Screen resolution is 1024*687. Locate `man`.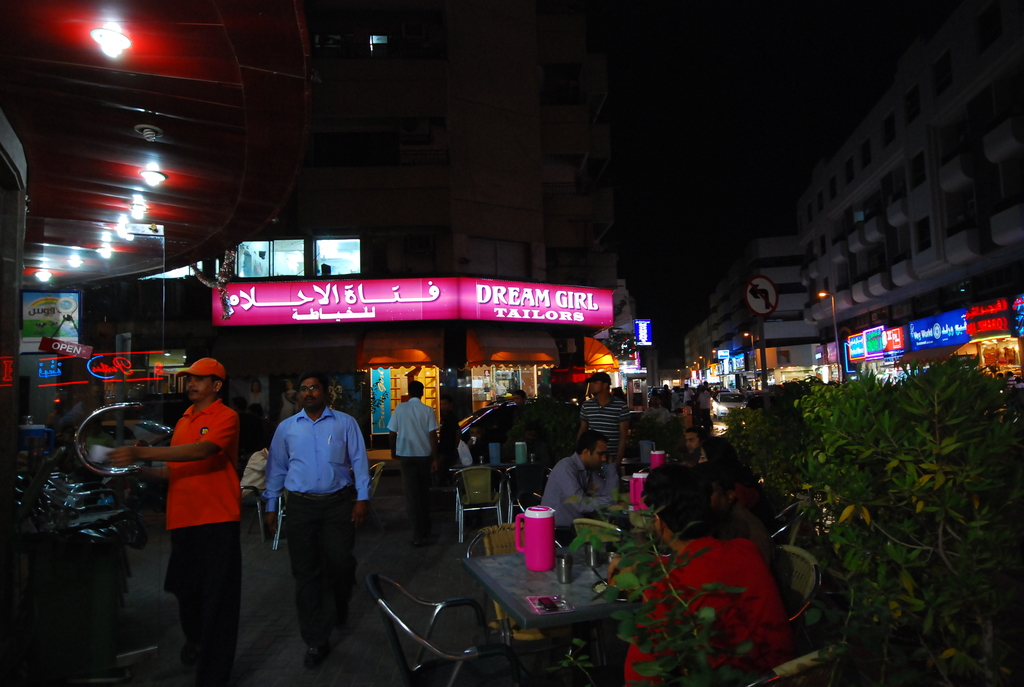
crop(463, 423, 491, 464).
